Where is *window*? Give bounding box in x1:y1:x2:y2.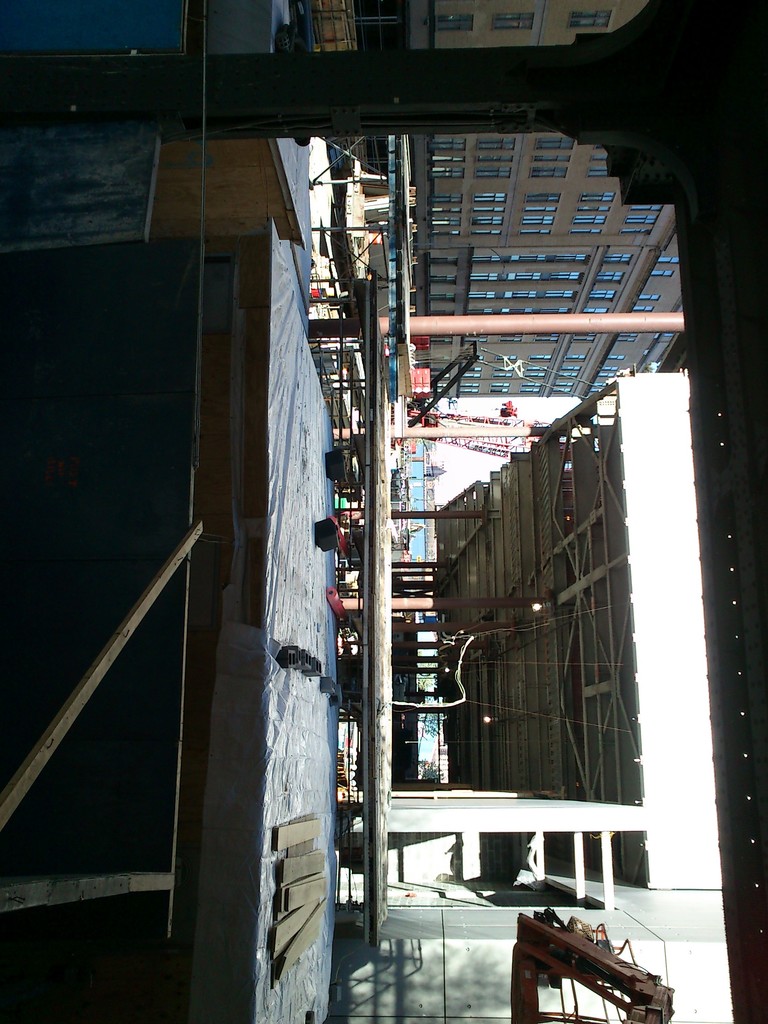
492:380:509:387.
